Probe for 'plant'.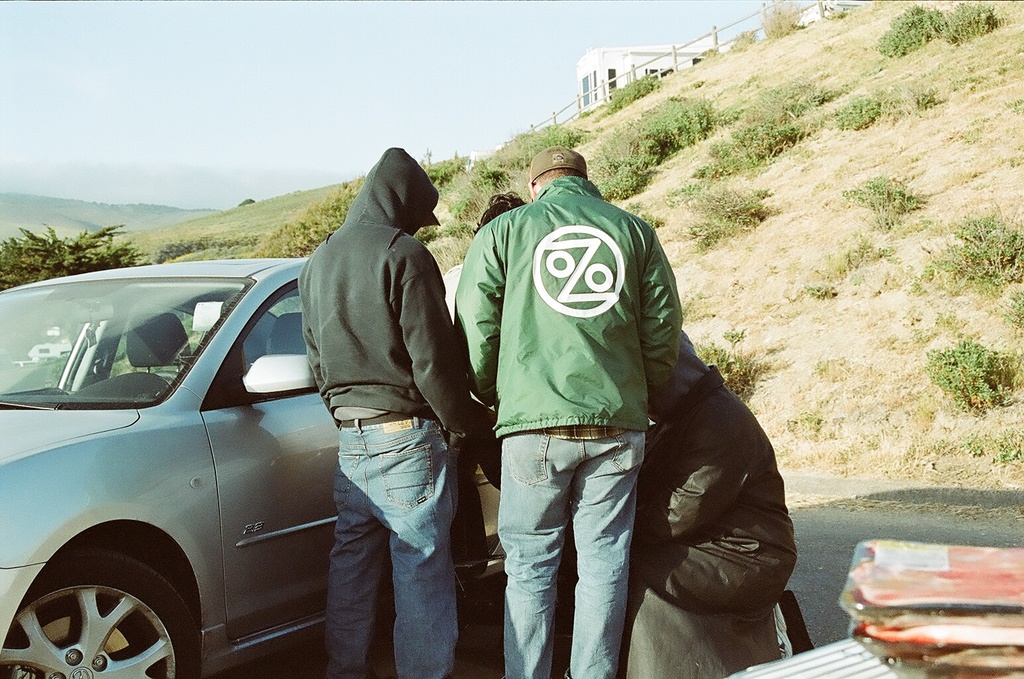
Probe result: 730/25/756/52.
